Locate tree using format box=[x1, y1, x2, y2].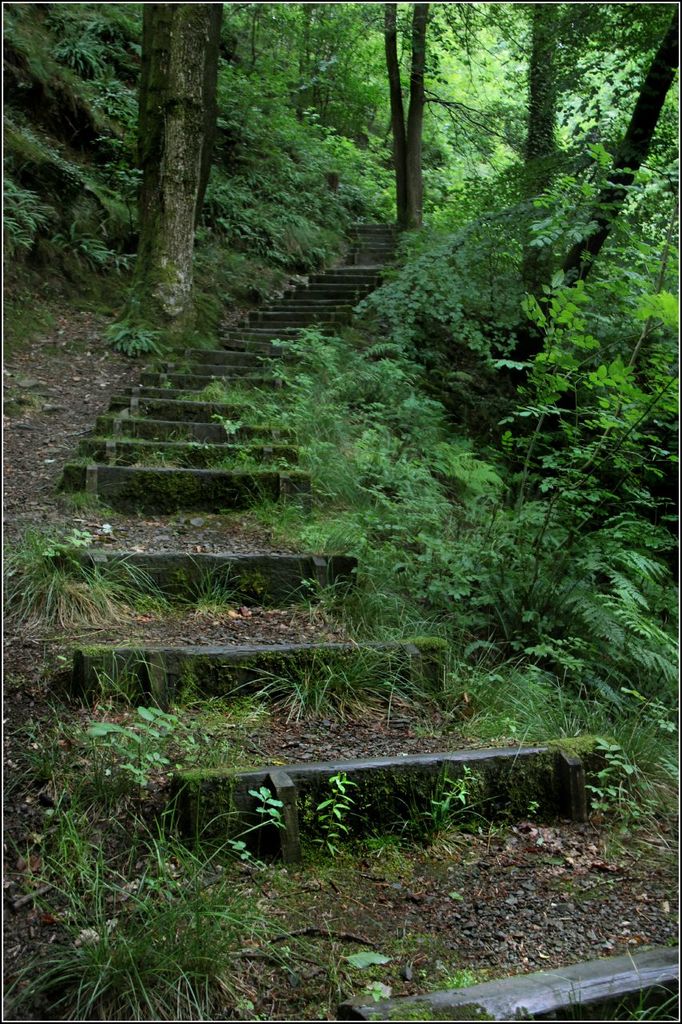
box=[139, 8, 213, 326].
